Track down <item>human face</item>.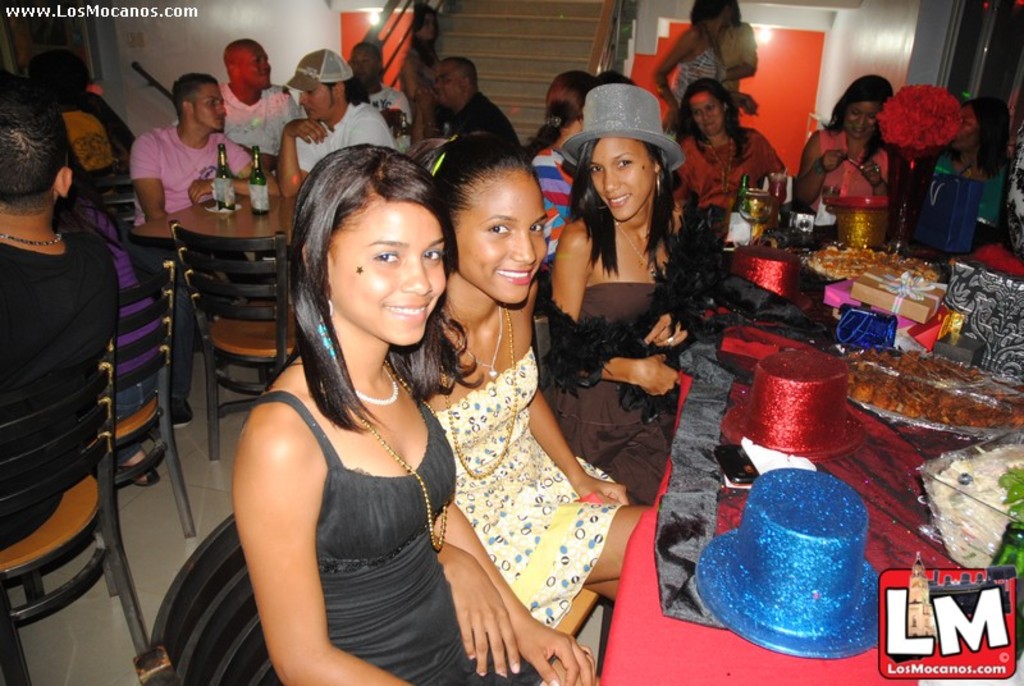
Tracked to crop(692, 95, 724, 132).
